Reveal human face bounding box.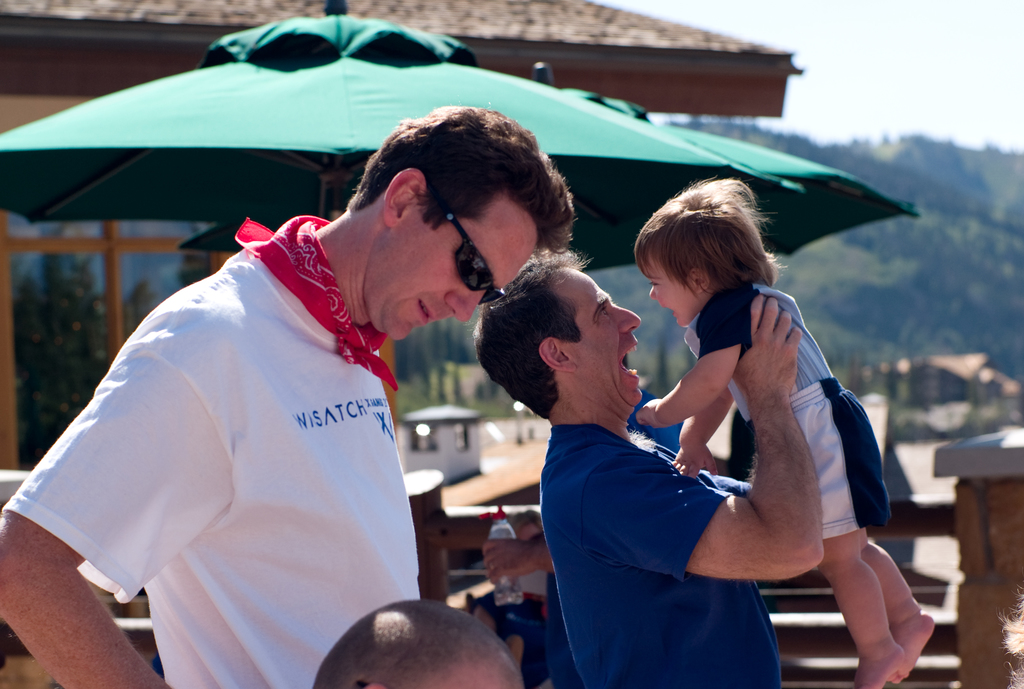
Revealed: [x1=636, y1=254, x2=701, y2=326].
